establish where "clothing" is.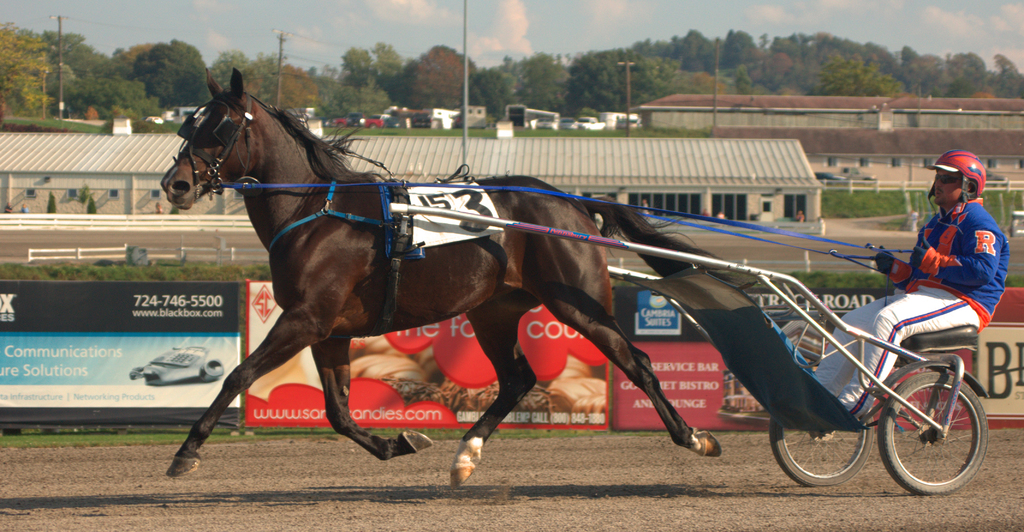
Established at pyautogui.locateOnScreen(813, 202, 1003, 422).
